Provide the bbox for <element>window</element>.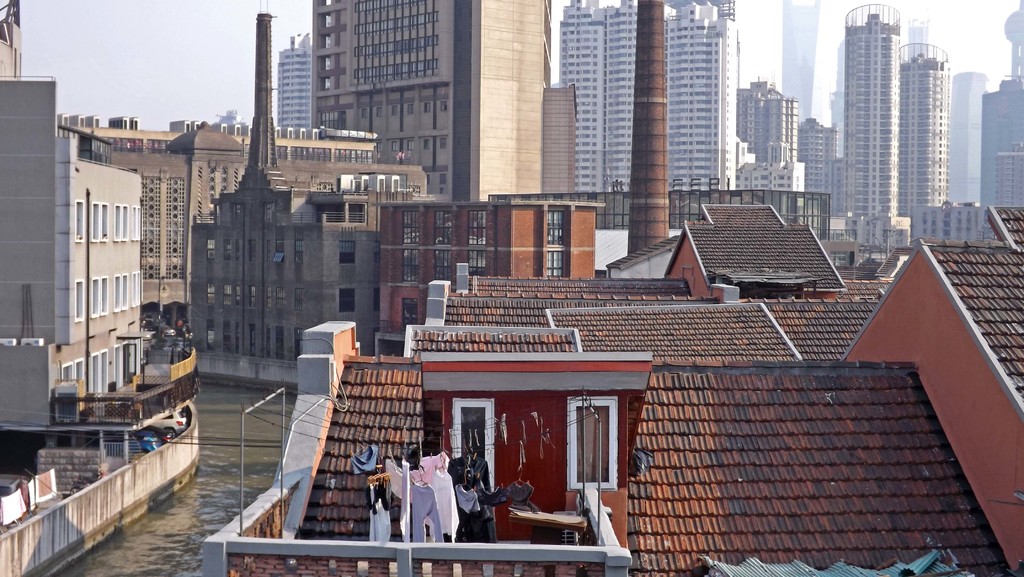
[x1=468, y1=211, x2=486, y2=245].
